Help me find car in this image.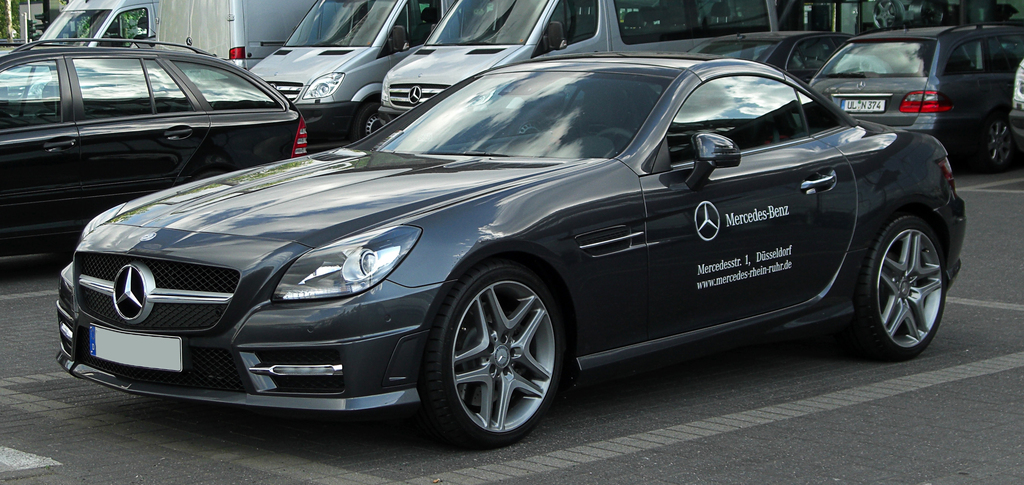
Found it: [x1=397, y1=0, x2=821, y2=112].
